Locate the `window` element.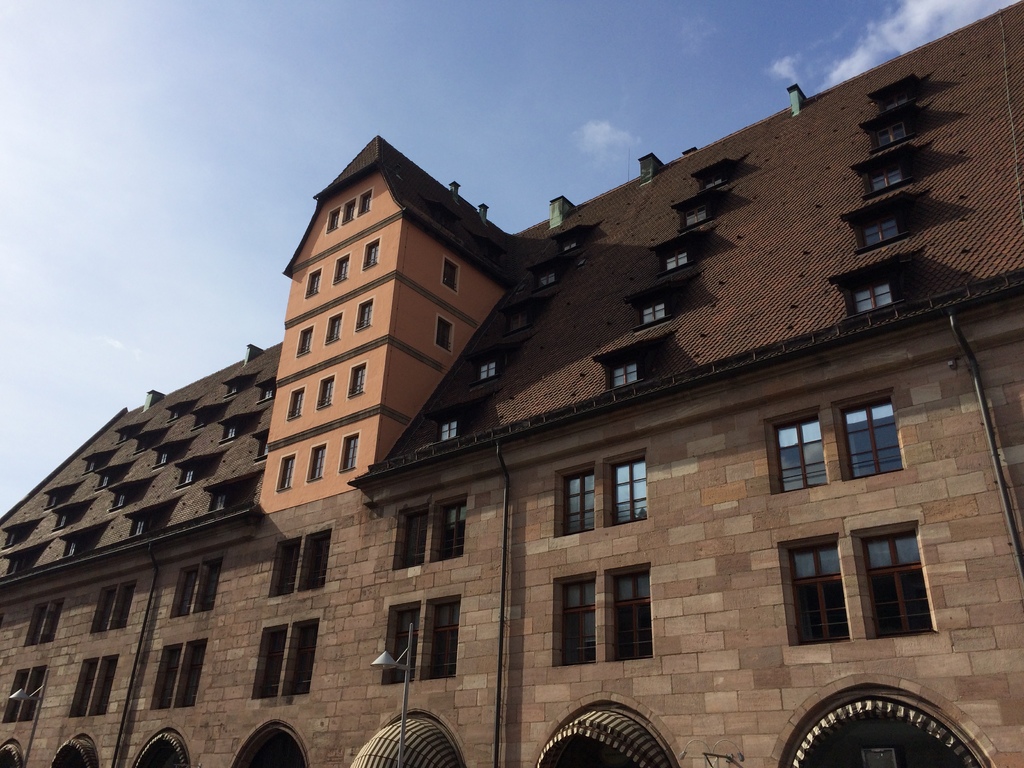
Element bbox: {"left": 228, "top": 381, "right": 242, "bottom": 394}.
